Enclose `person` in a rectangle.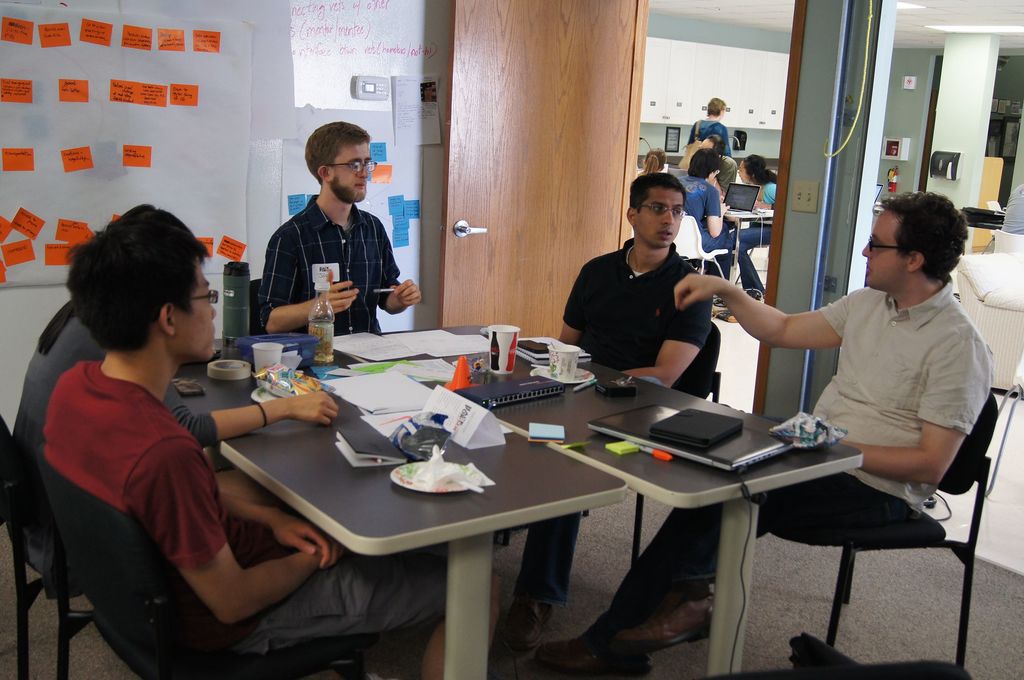
left=682, top=97, right=731, bottom=145.
